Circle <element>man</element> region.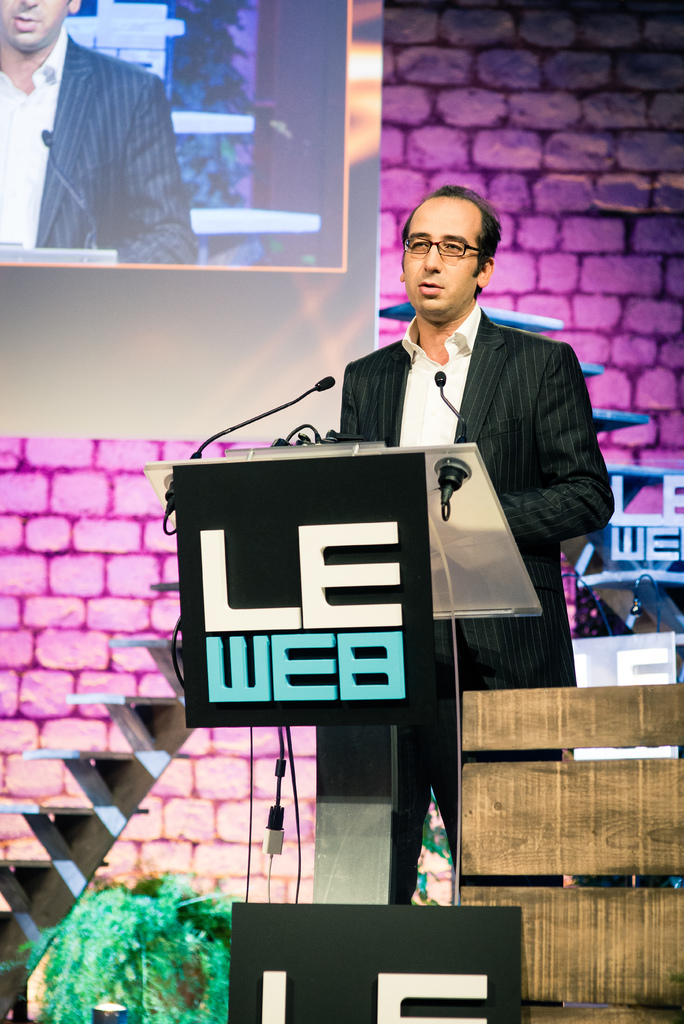
Region: pyautogui.locateOnScreen(8, 8, 216, 260).
